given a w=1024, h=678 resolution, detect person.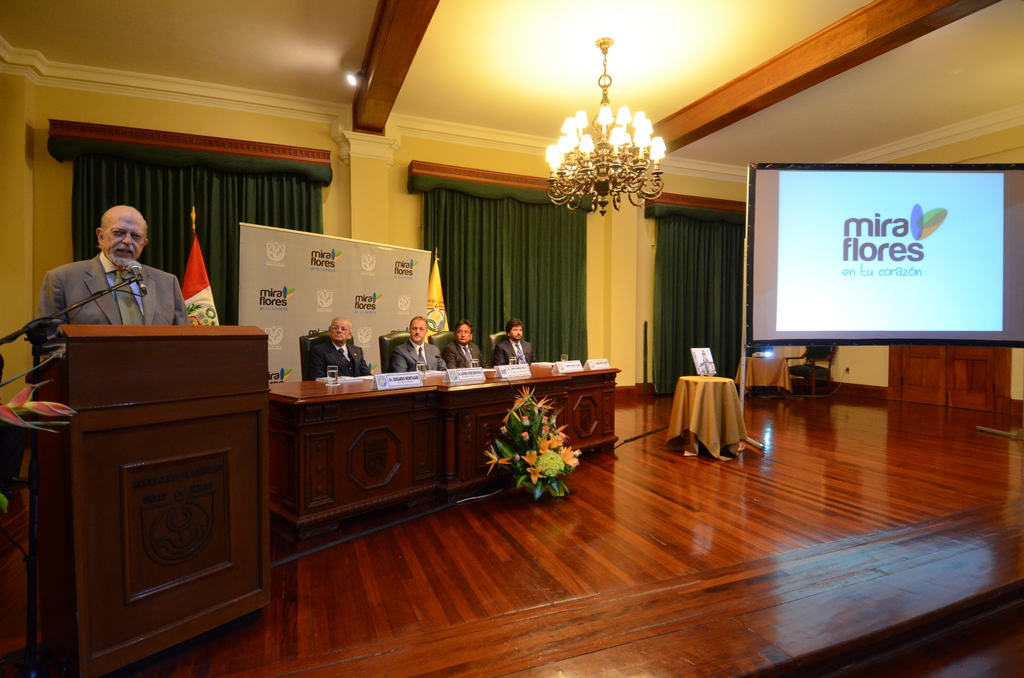
box=[305, 311, 374, 375].
